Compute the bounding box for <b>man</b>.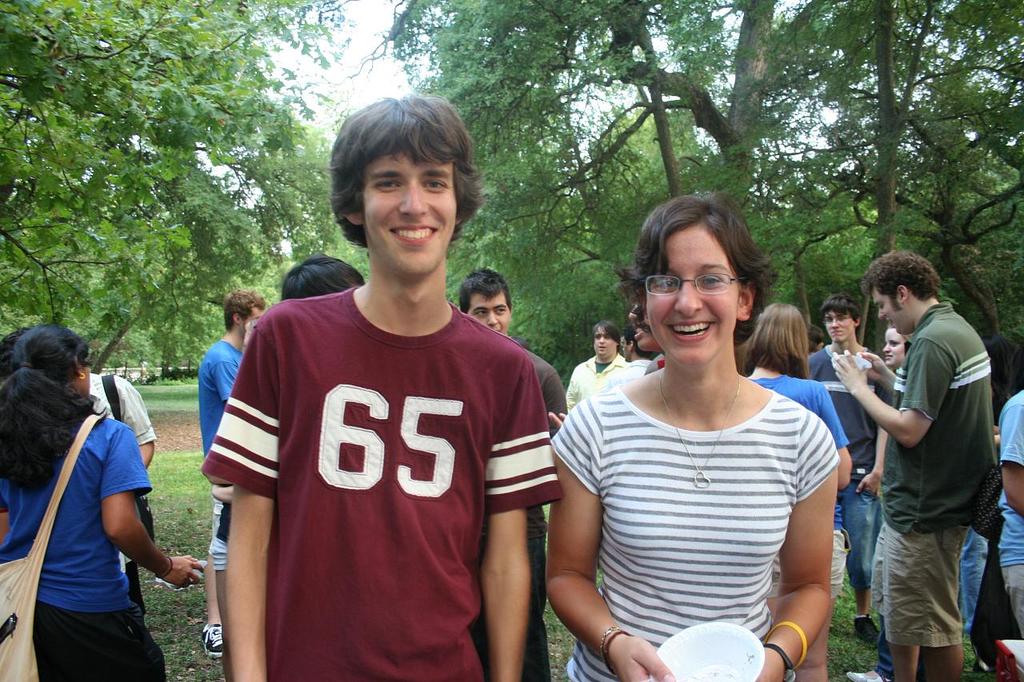
rect(814, 297, 882, 635).
